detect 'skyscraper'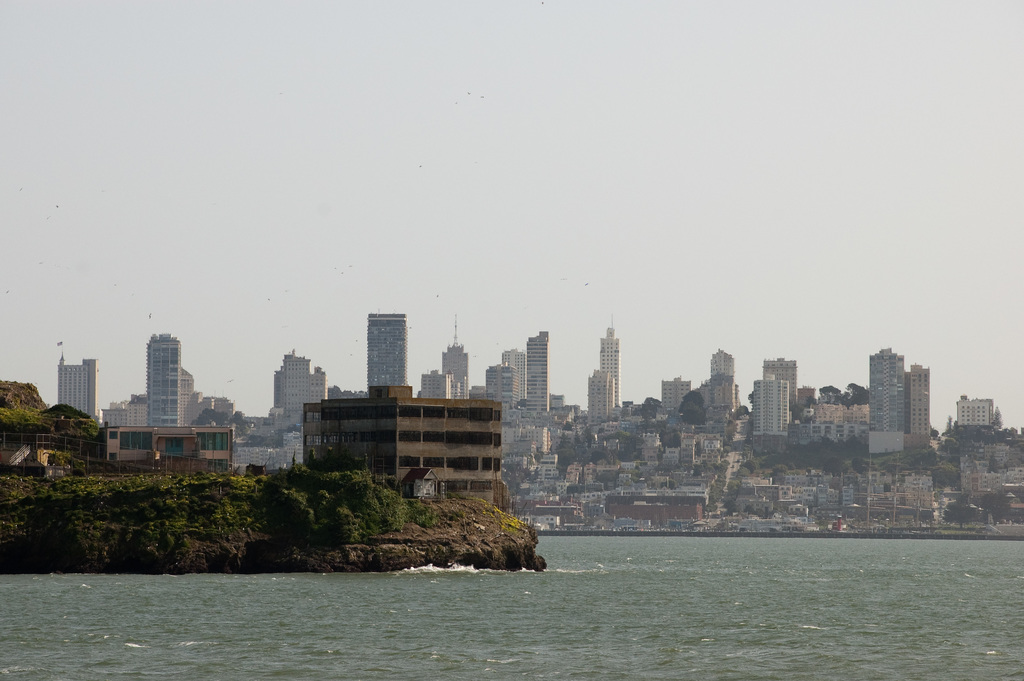
(left=525, top=324, right=555, bottom=416)
